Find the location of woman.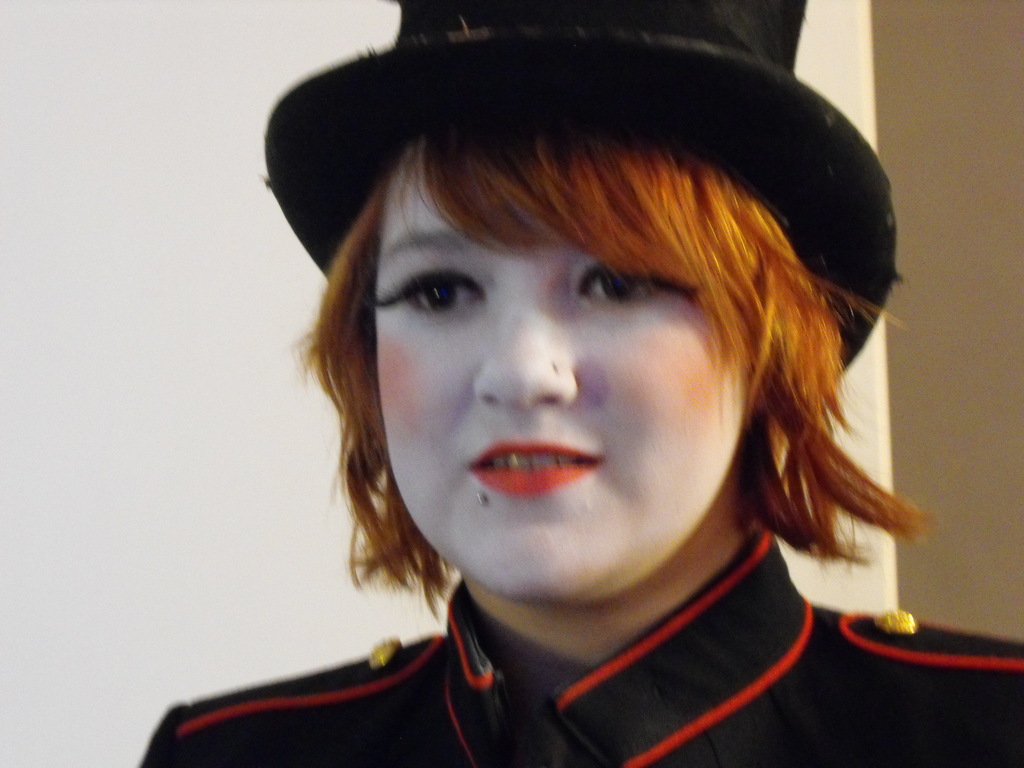
Location: <bbox>140, 74, 1012, 767</bbox>.
